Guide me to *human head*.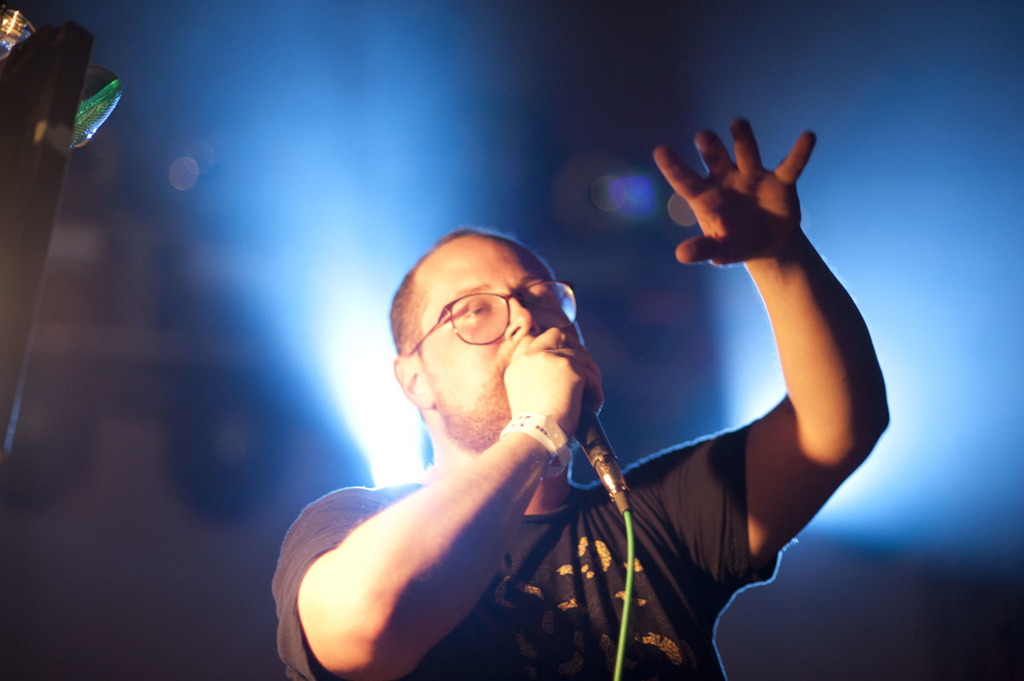
Guidance: box=[387, 225, 585, 457].
